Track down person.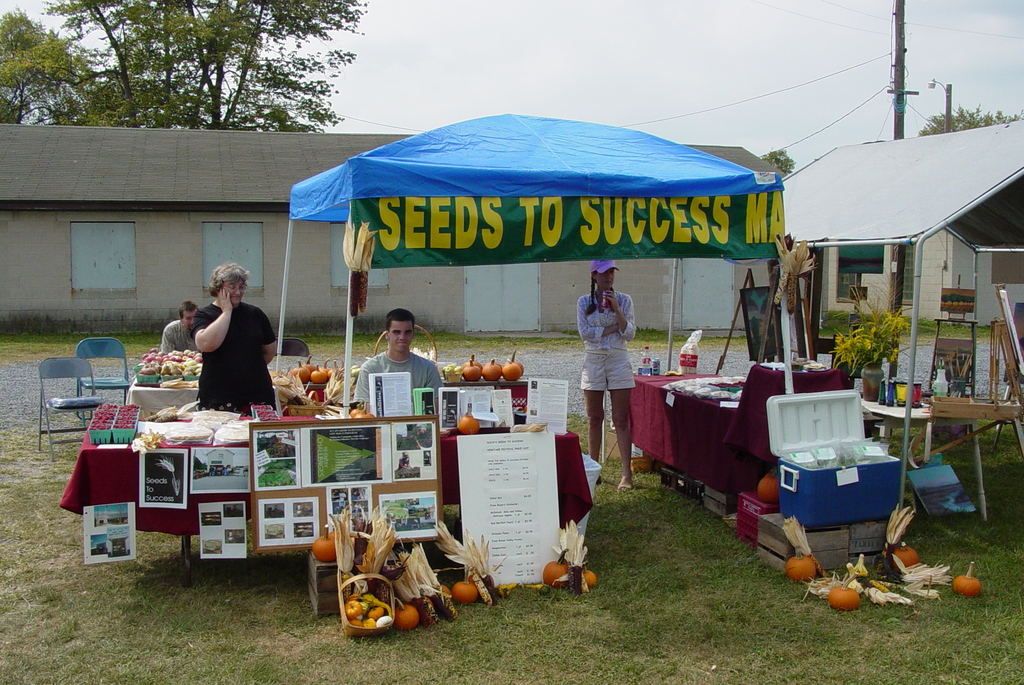
Tracked to bbox=(163, 302, 200, 357).
